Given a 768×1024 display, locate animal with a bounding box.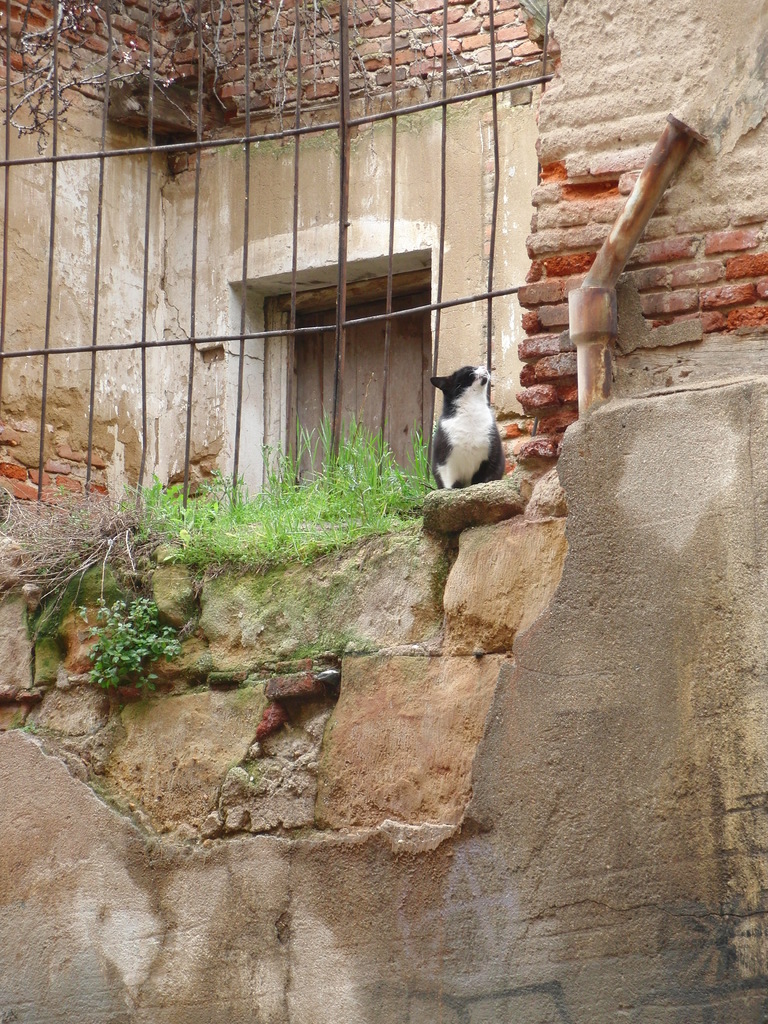
Located: (x1=429, y1=363, x2=511, y2=488).
